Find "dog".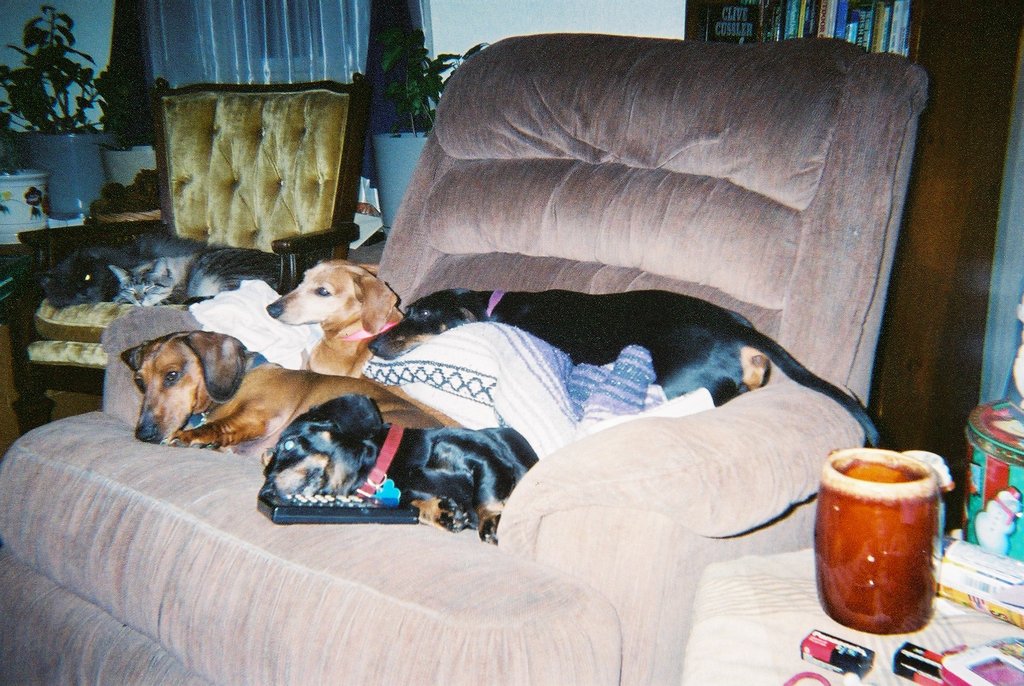
left=264, top=257, right=771, bottom=431.
